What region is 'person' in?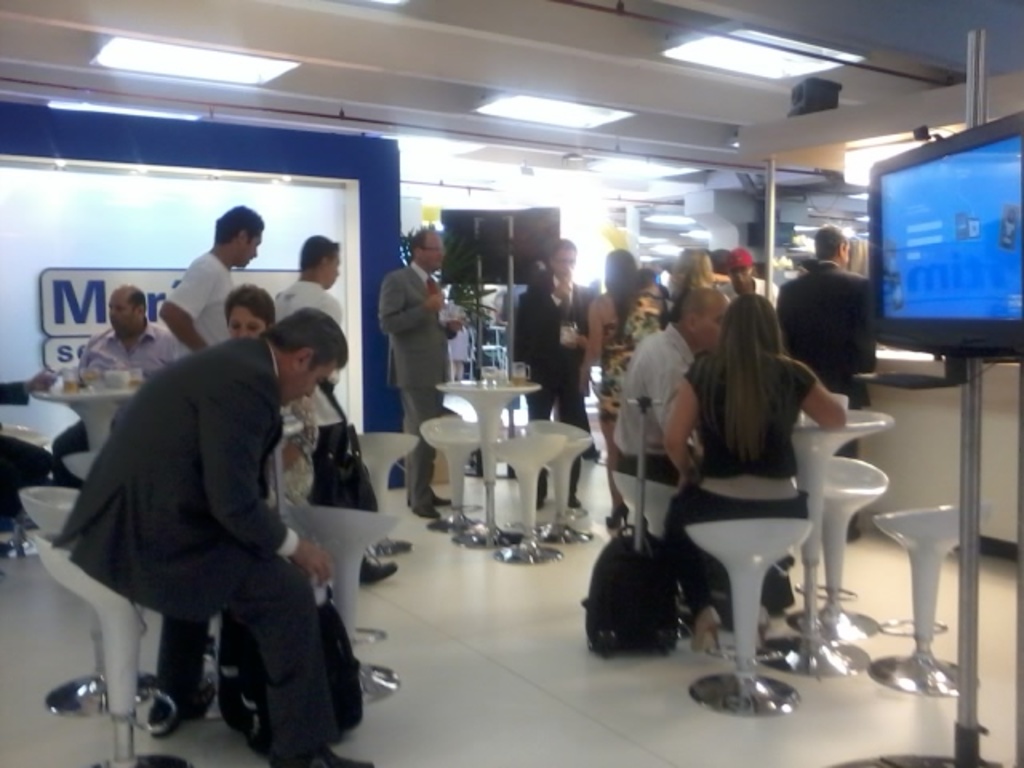
locate(54, 306, 368, 766).
